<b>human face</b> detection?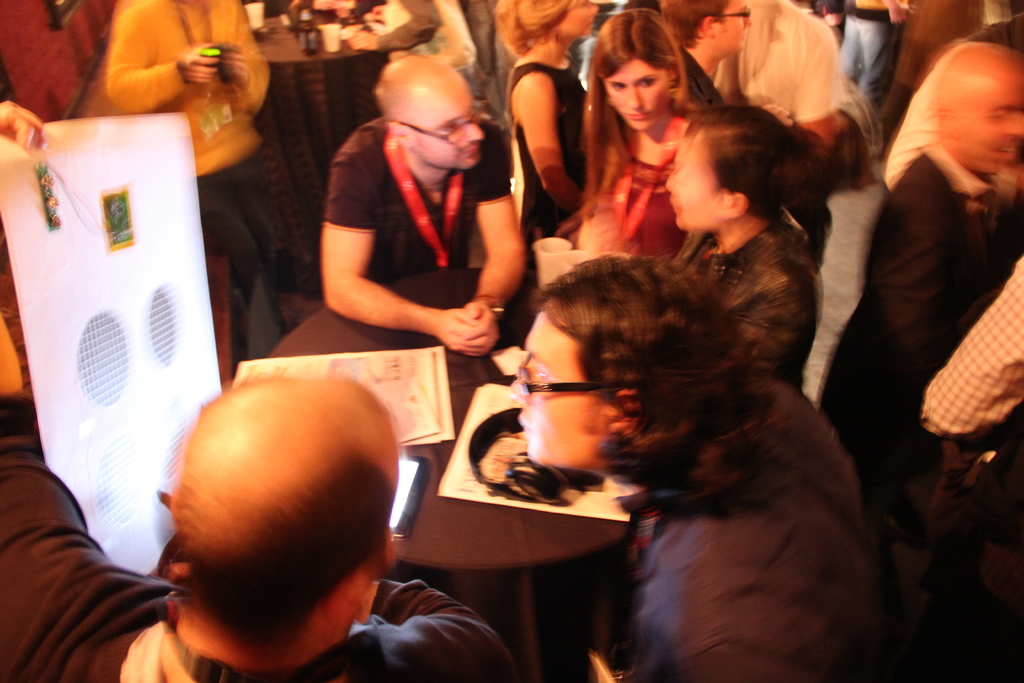
405/80/483/167
